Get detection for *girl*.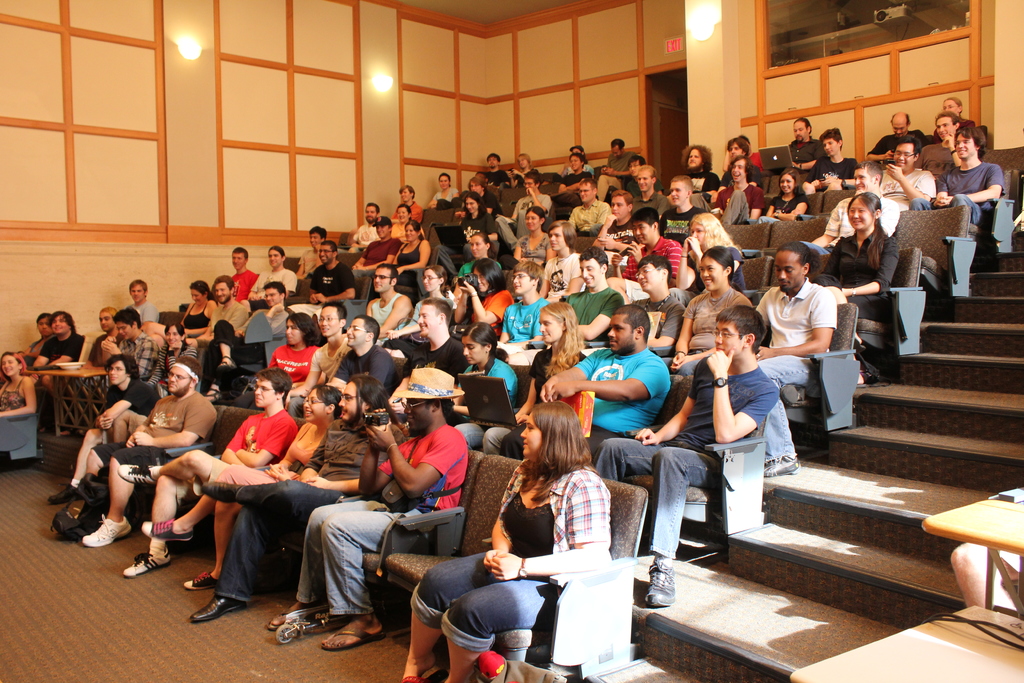
Detection: 399/399/610/682.
